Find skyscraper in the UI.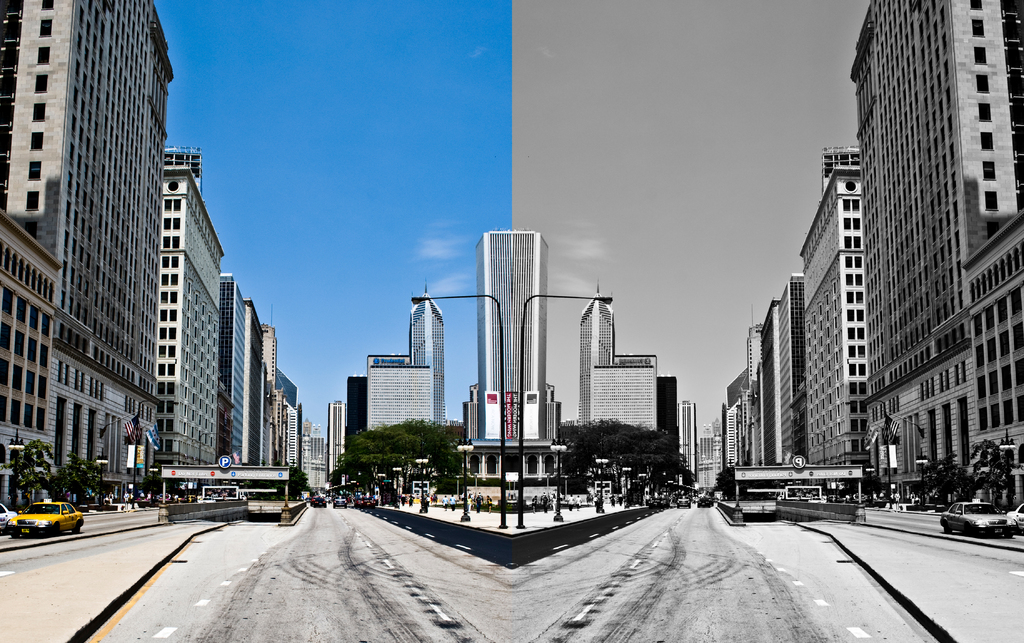
UI element at [x1=410, y1=290, x2=447, y2=423].
